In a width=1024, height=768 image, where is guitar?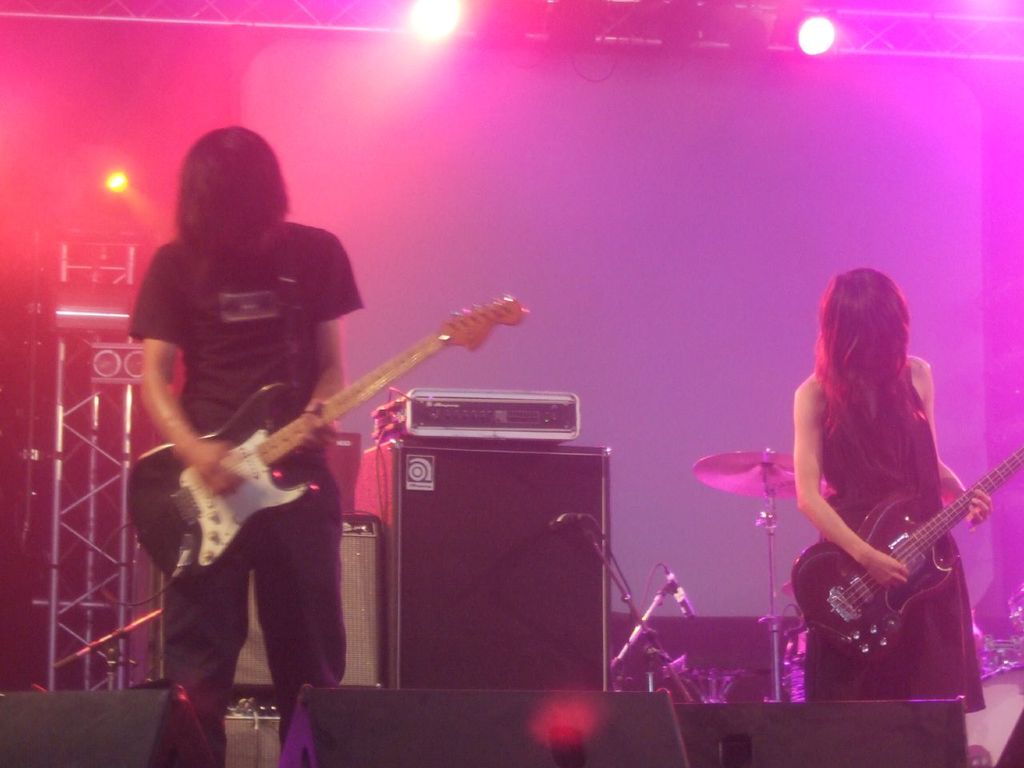
left=790, top=444, right=1023, bottom=666.
